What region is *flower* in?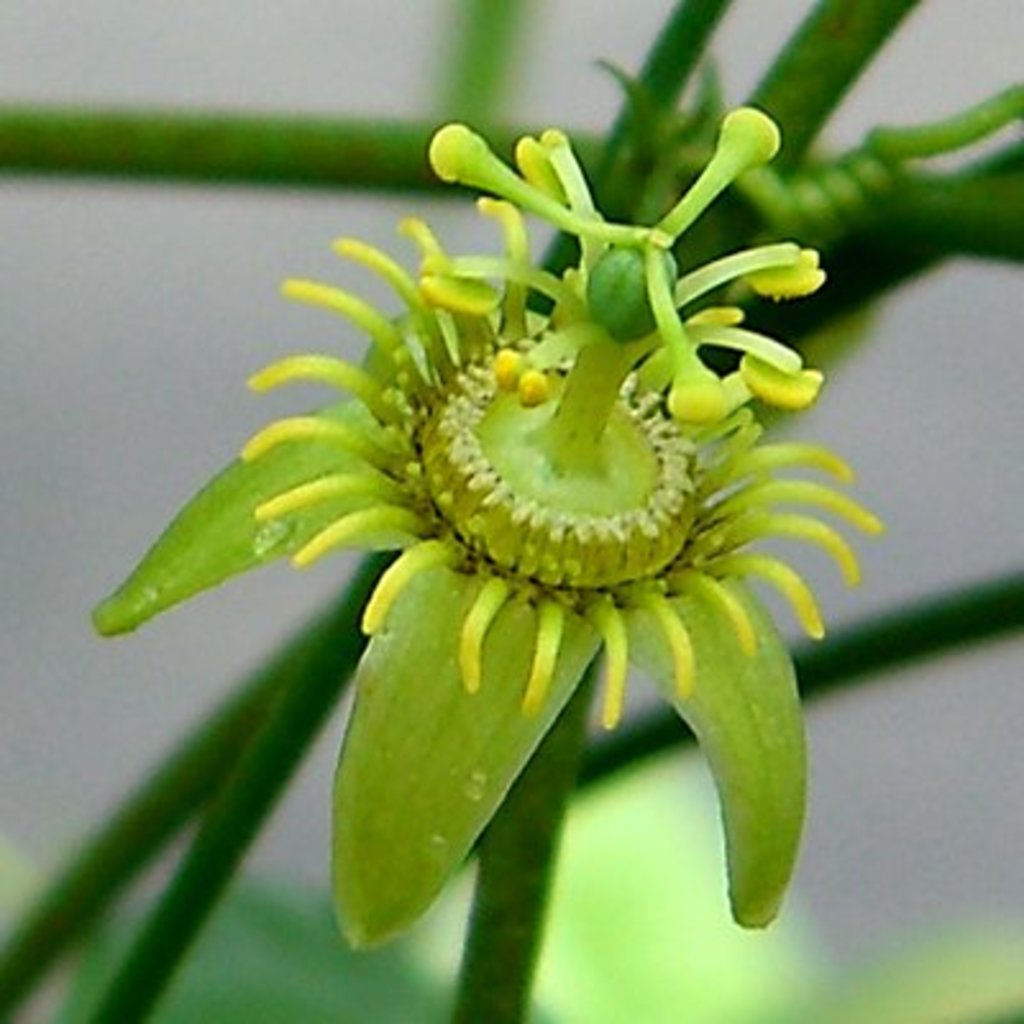
box(108, 105, 896, 942).
